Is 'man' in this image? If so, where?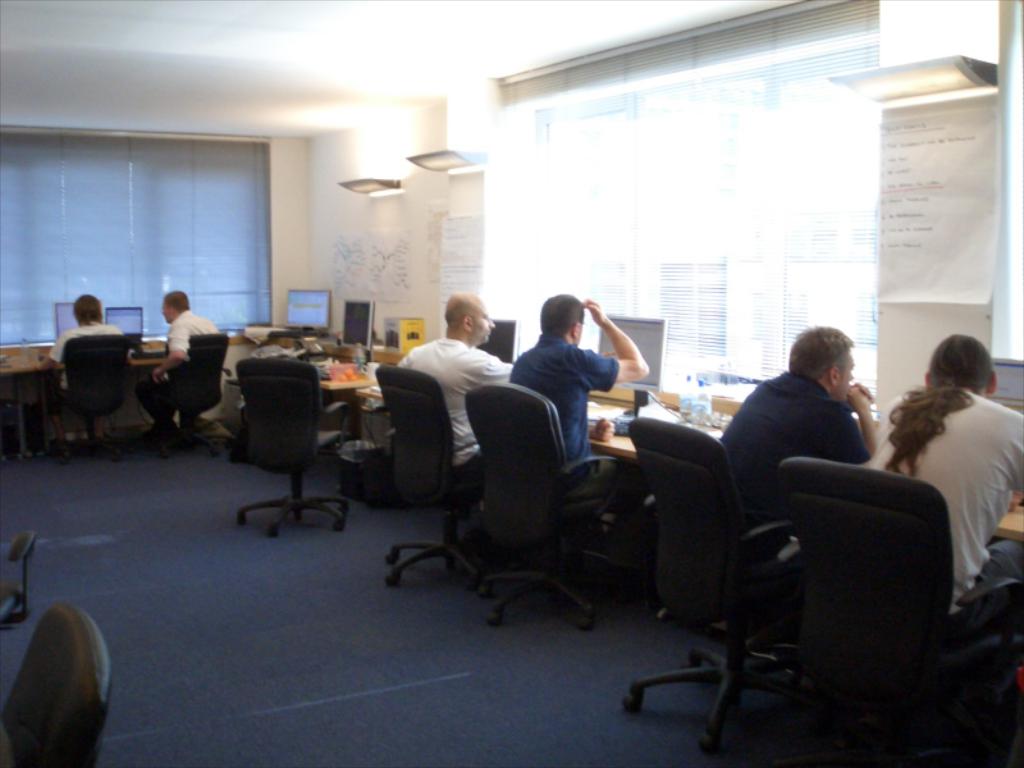
Yes, at 716/340/908/518.
